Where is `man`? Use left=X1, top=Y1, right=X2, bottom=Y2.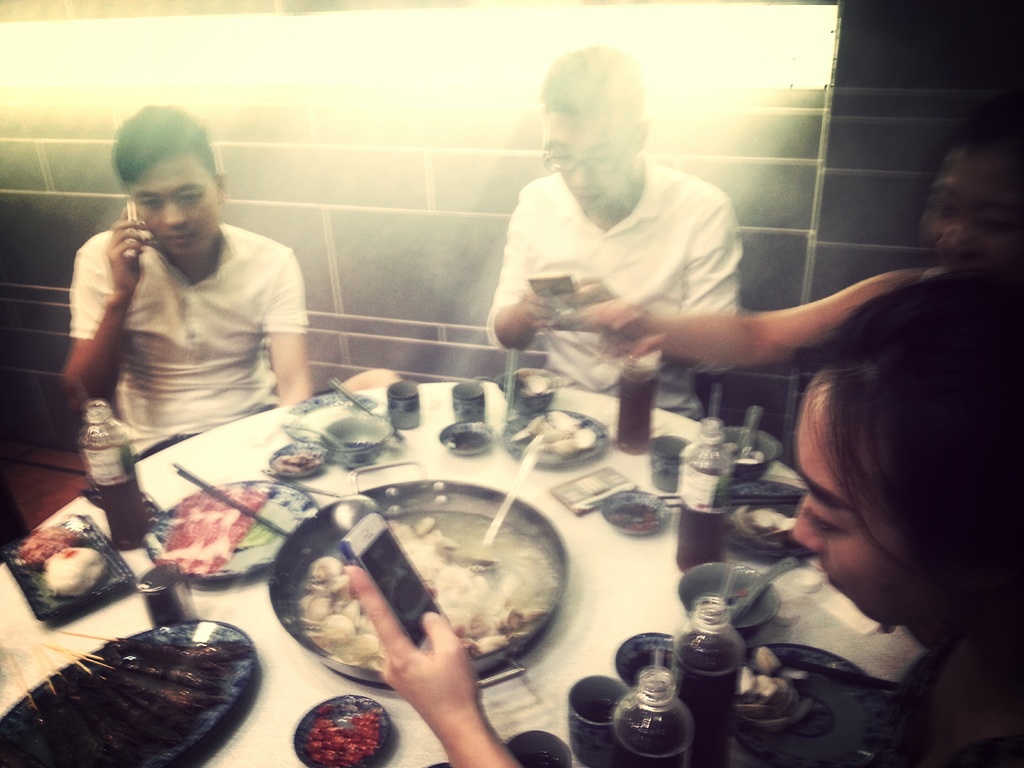
left=42, top=116, right=325, bottom=472.
